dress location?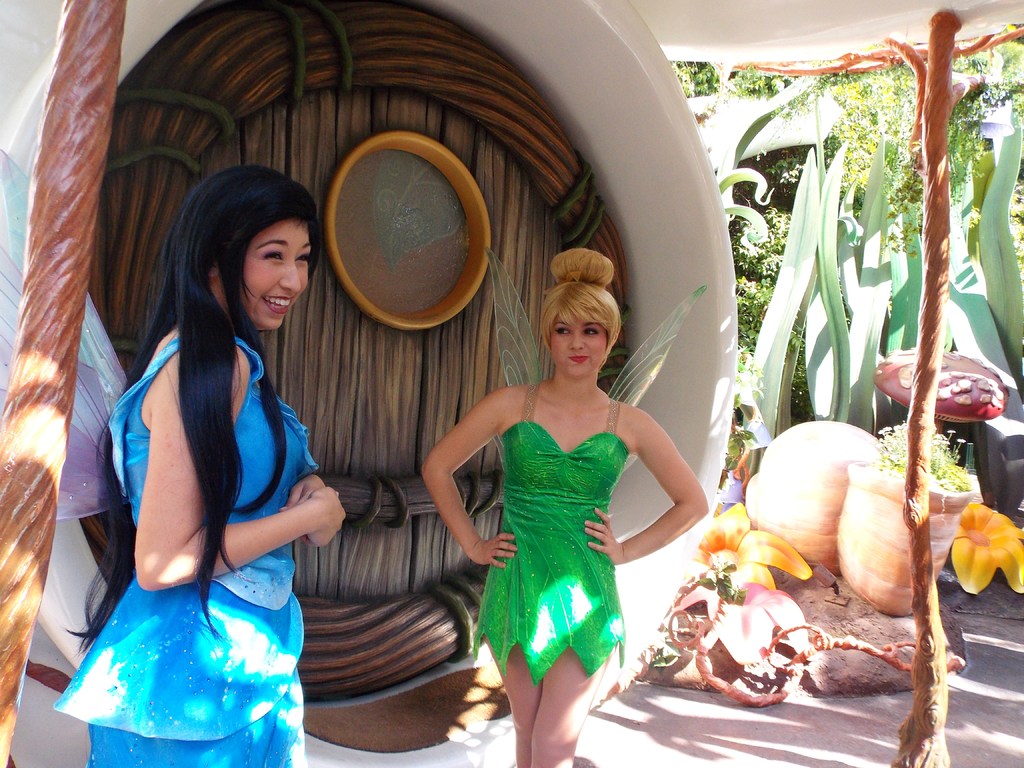
box=[52, 335, 318, 767]
